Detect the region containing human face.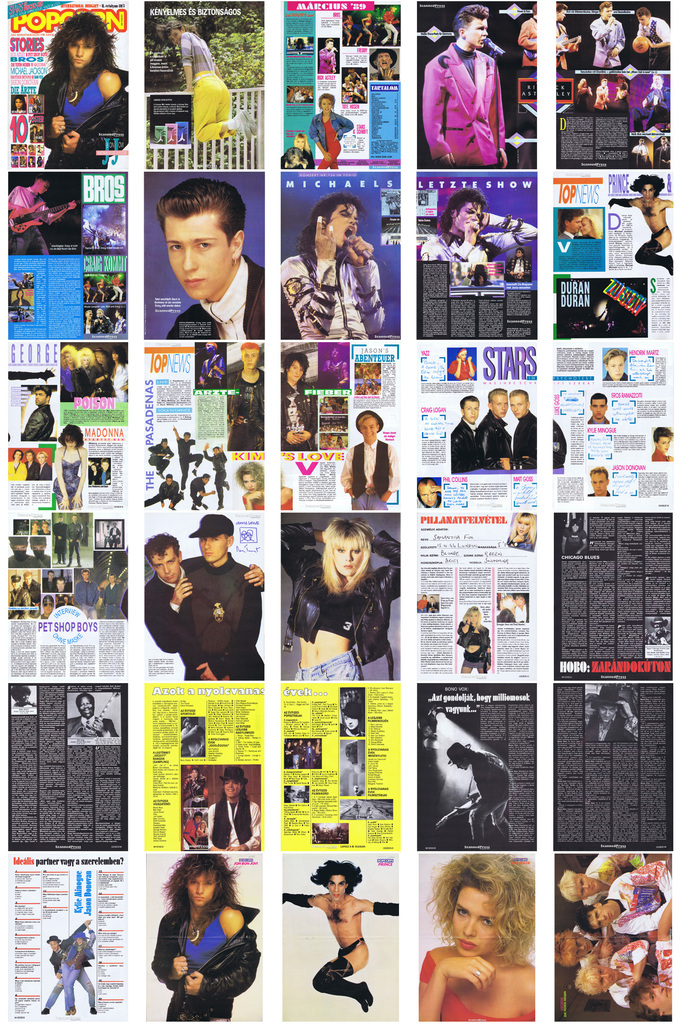
left=463, top=876, right=493, bottom=960.
